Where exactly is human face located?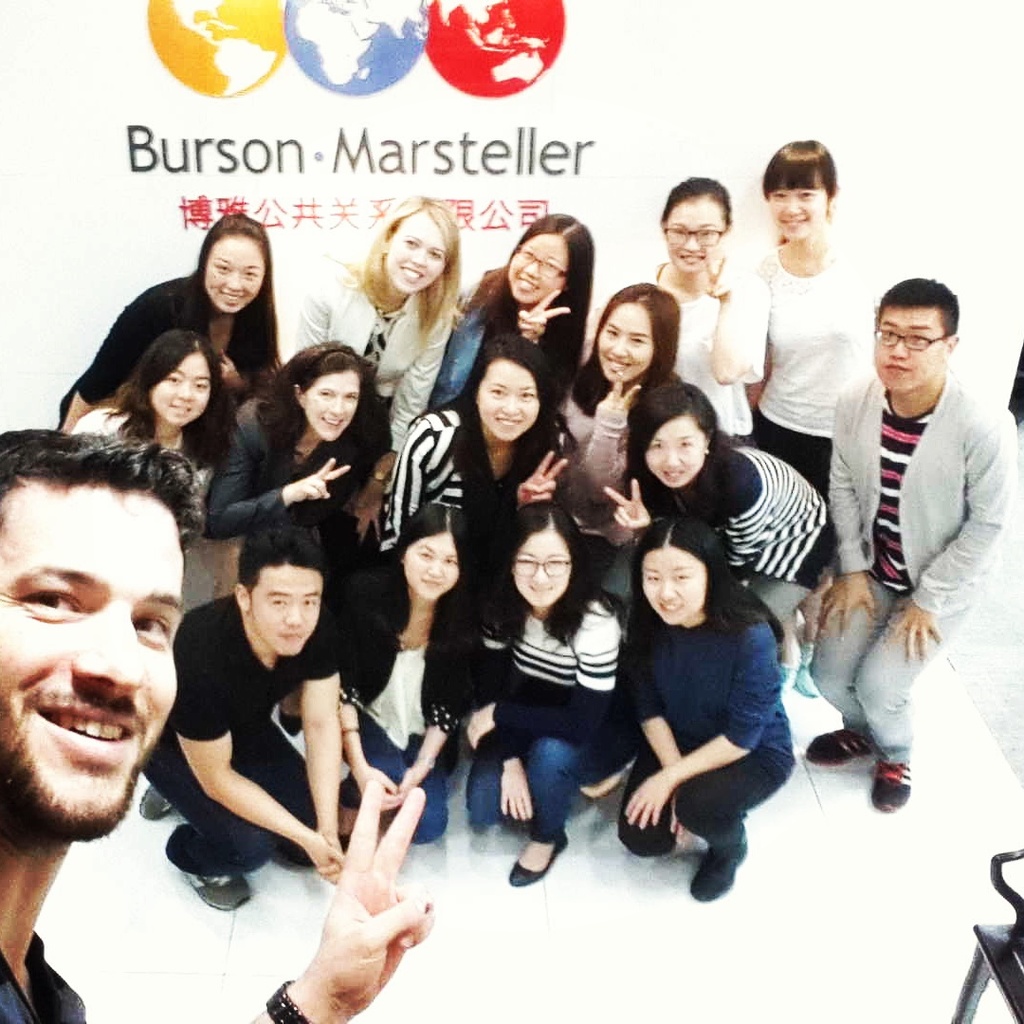
Its bounding box is detection(0, 486, 186, 830).
